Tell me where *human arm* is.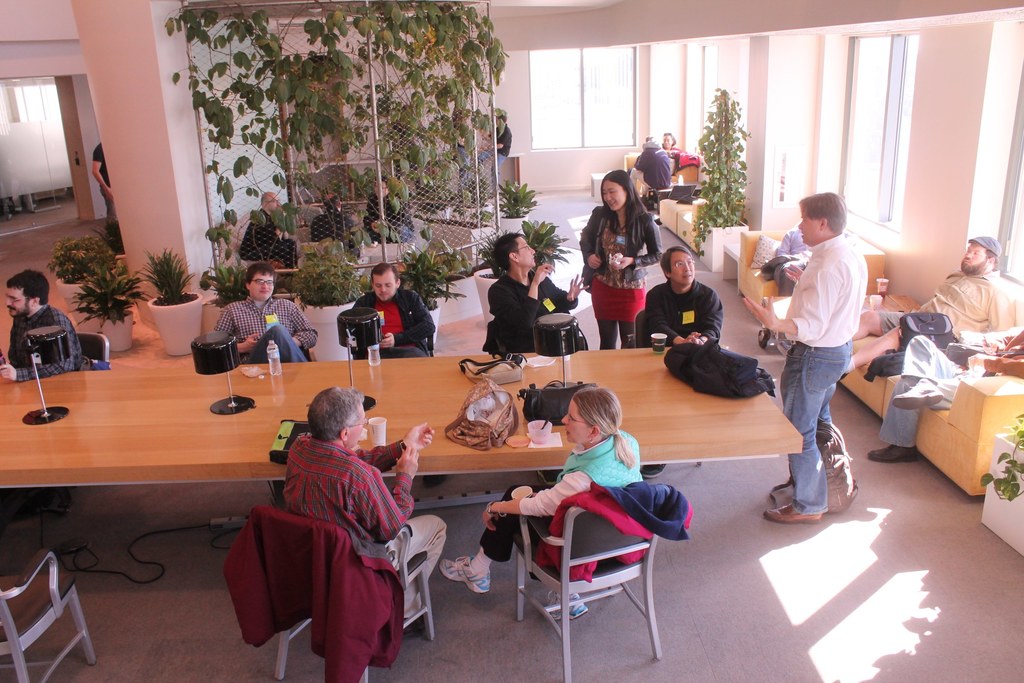
*human arm* is at box(489, 476, 595, 522).
